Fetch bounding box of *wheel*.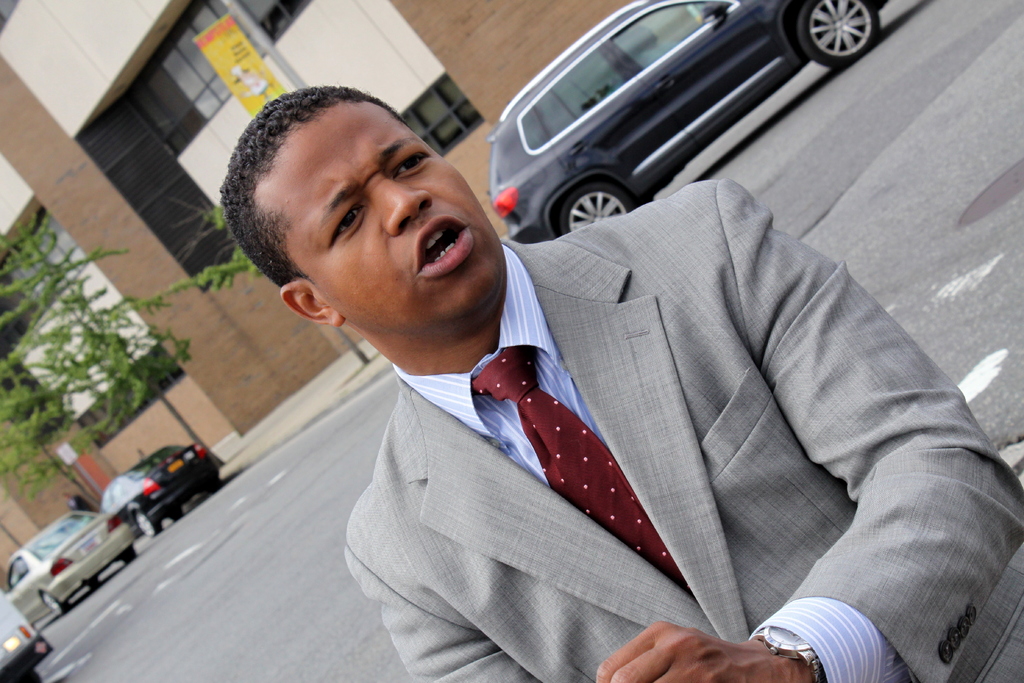
Bbox: [135,511,161,541].
